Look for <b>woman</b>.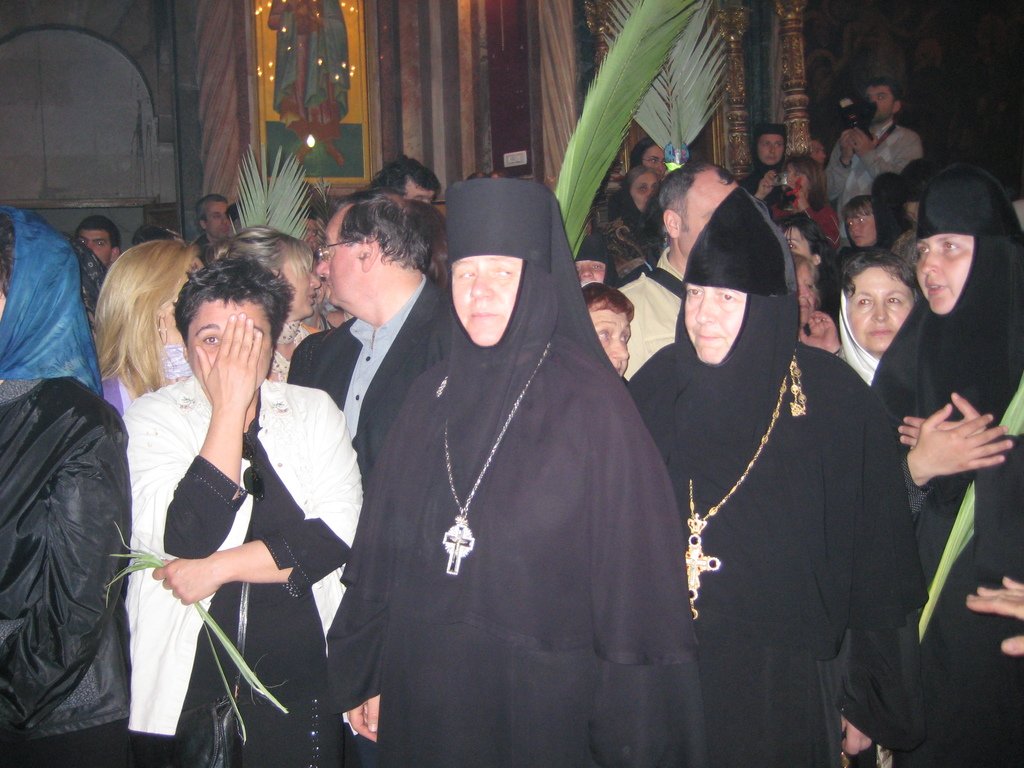
Found: BBox(835, 246, 922, 379).
